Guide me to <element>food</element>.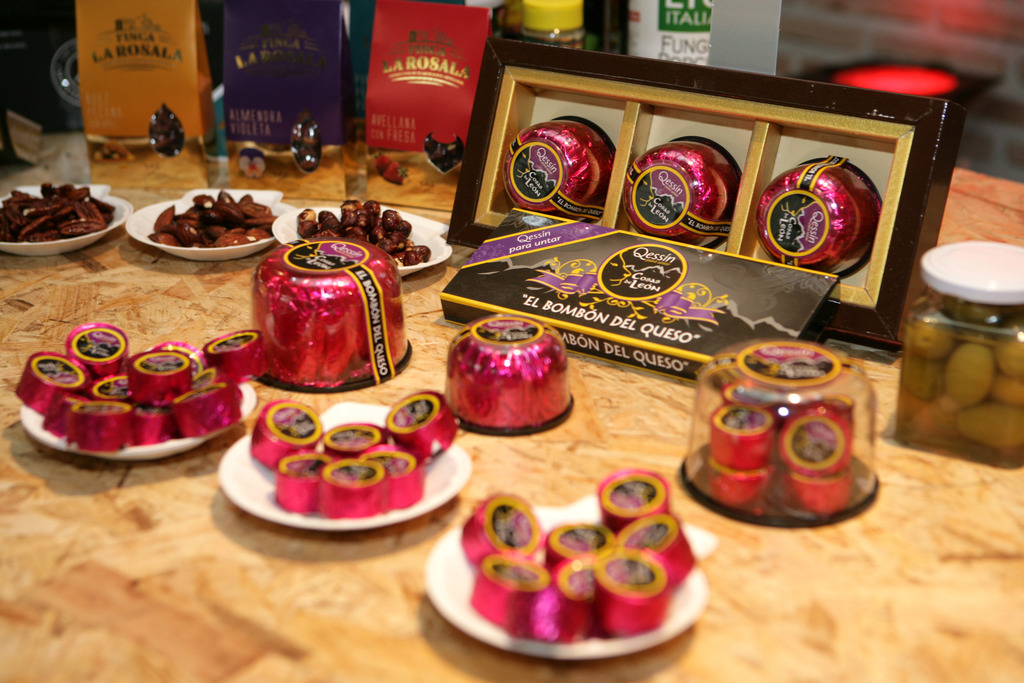
Guidance: select_region(381, 160, 408, 186).
